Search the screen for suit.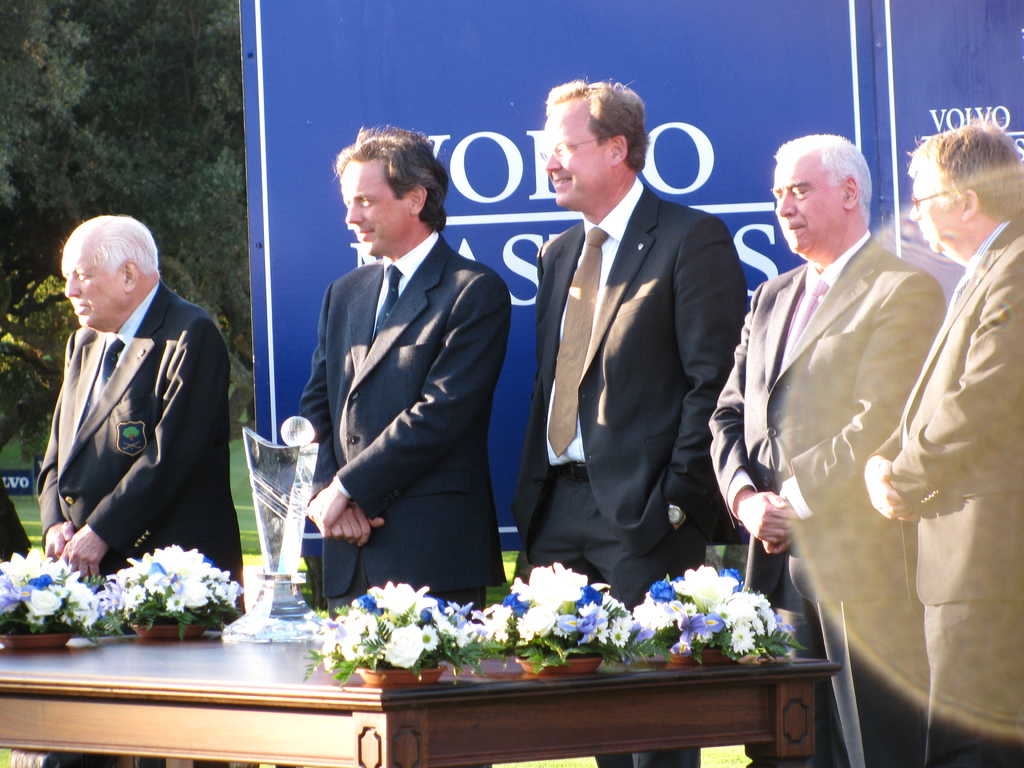
Found at rect(870, 218, 1023, 767).
